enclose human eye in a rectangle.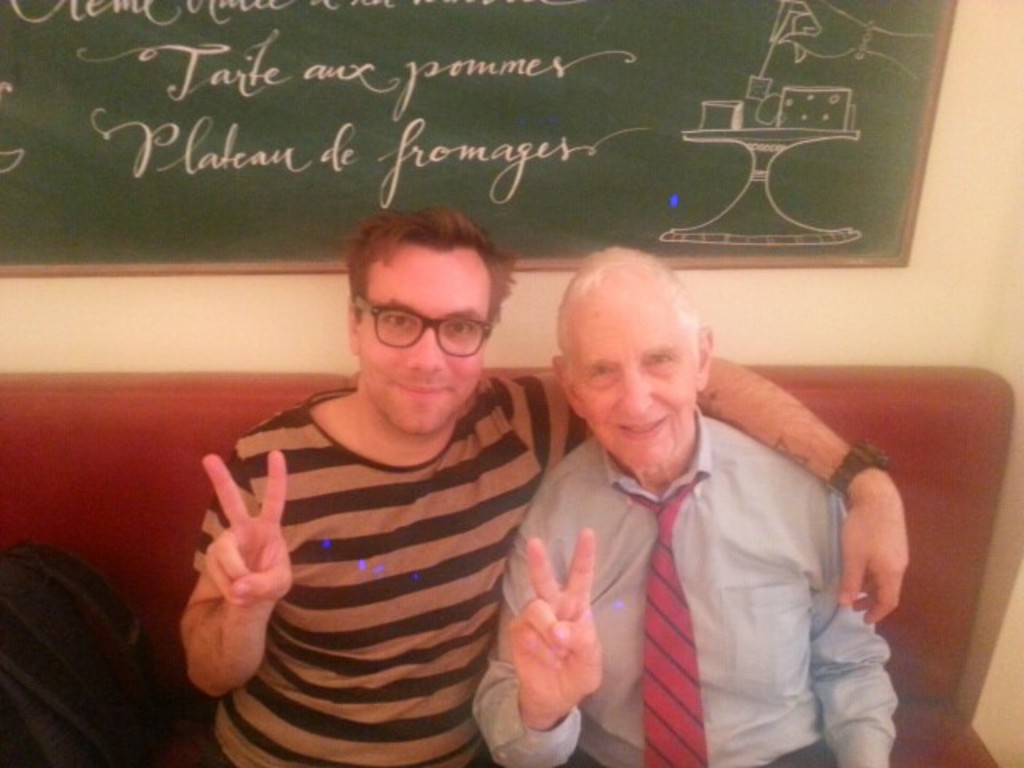
left=637, top=352, right=682, bottom=370.
